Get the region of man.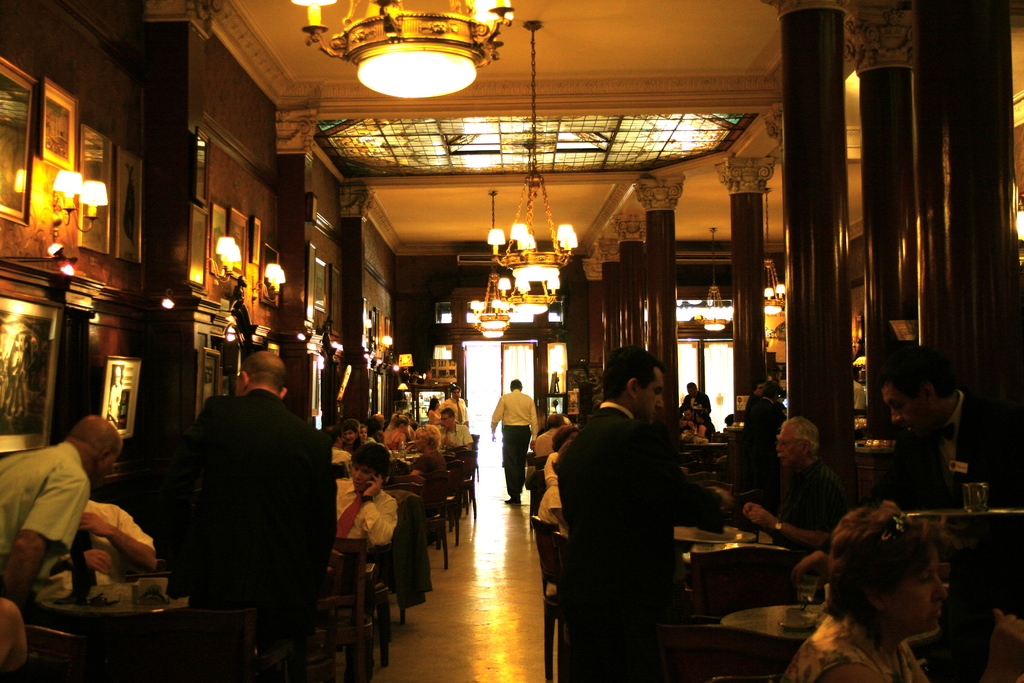
<box>442,386,470,425</box>.
